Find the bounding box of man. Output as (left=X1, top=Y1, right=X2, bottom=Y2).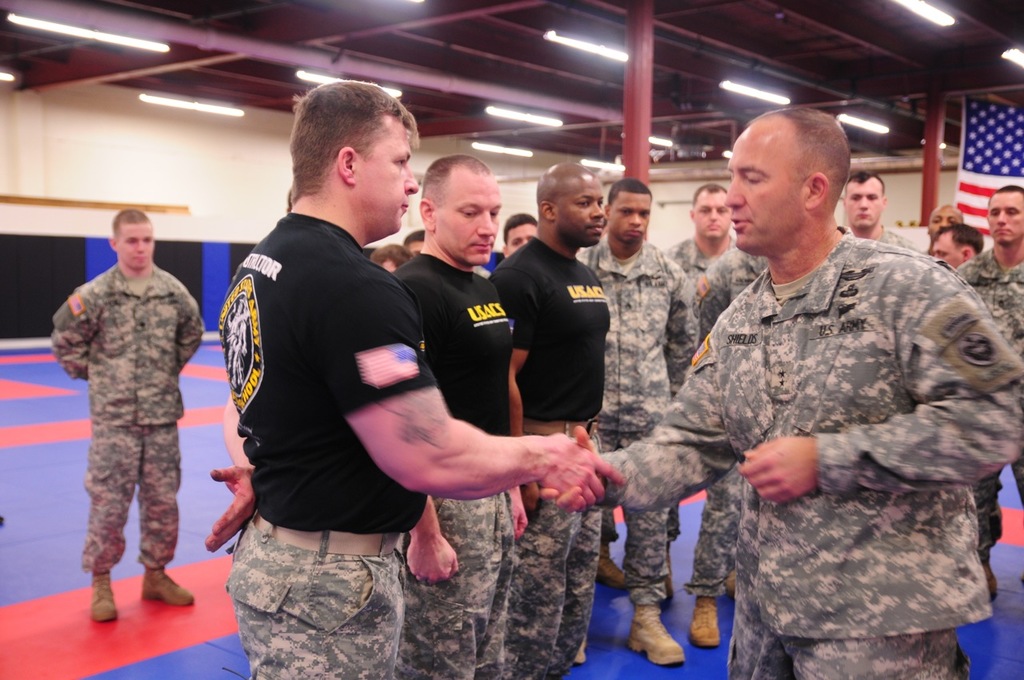
(left=546, top=99, right=1023, bottom=679).
